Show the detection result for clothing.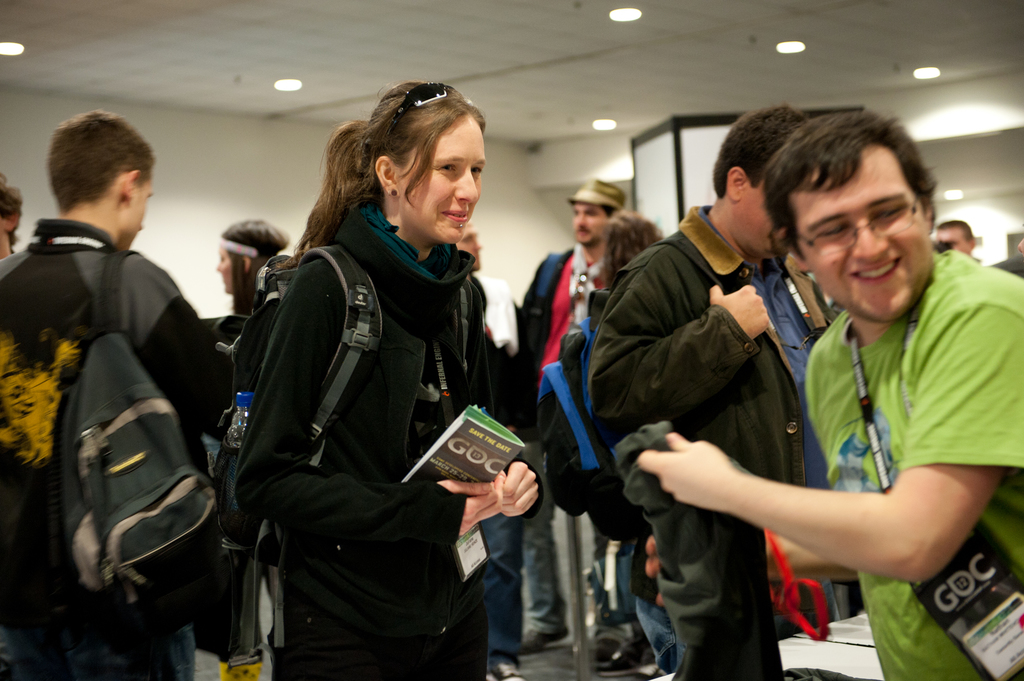
box(0, 220, 233, 680).
